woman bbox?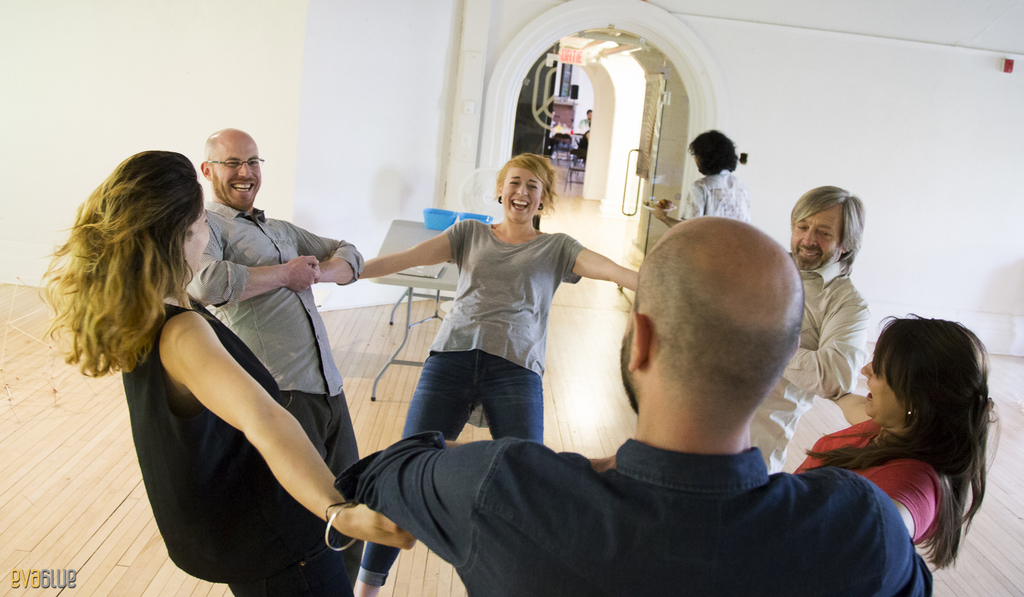
[left=801, top=294, right=1019, bottom=585]
